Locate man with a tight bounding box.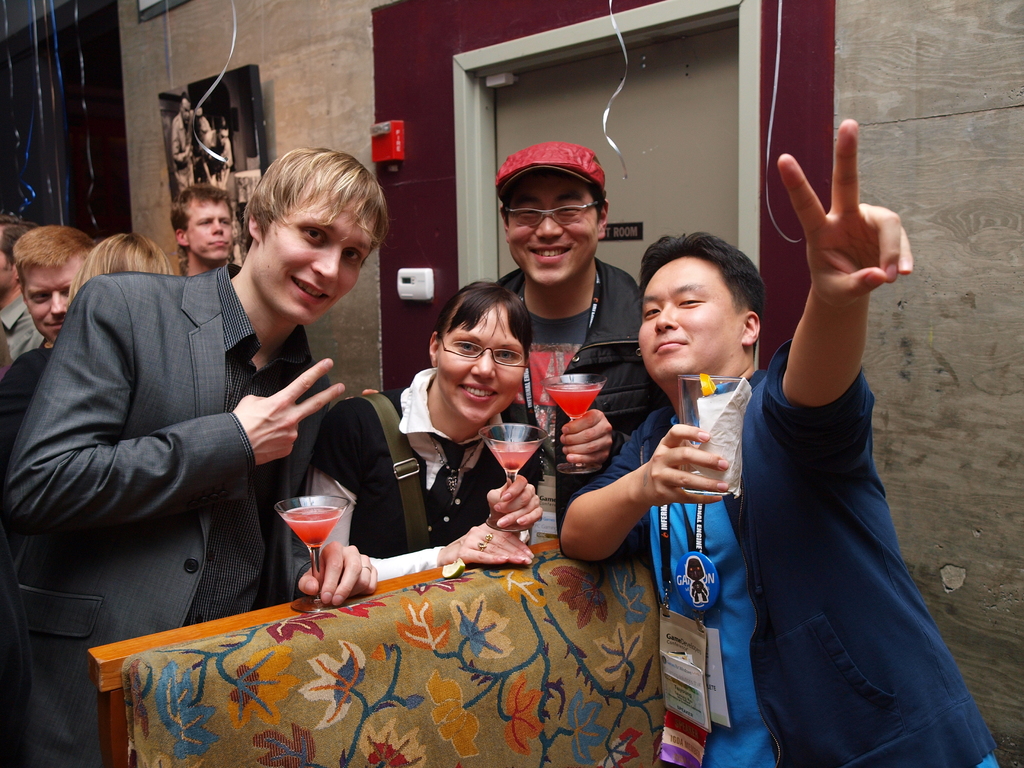
bbox=(561, 115, 996, 767).
